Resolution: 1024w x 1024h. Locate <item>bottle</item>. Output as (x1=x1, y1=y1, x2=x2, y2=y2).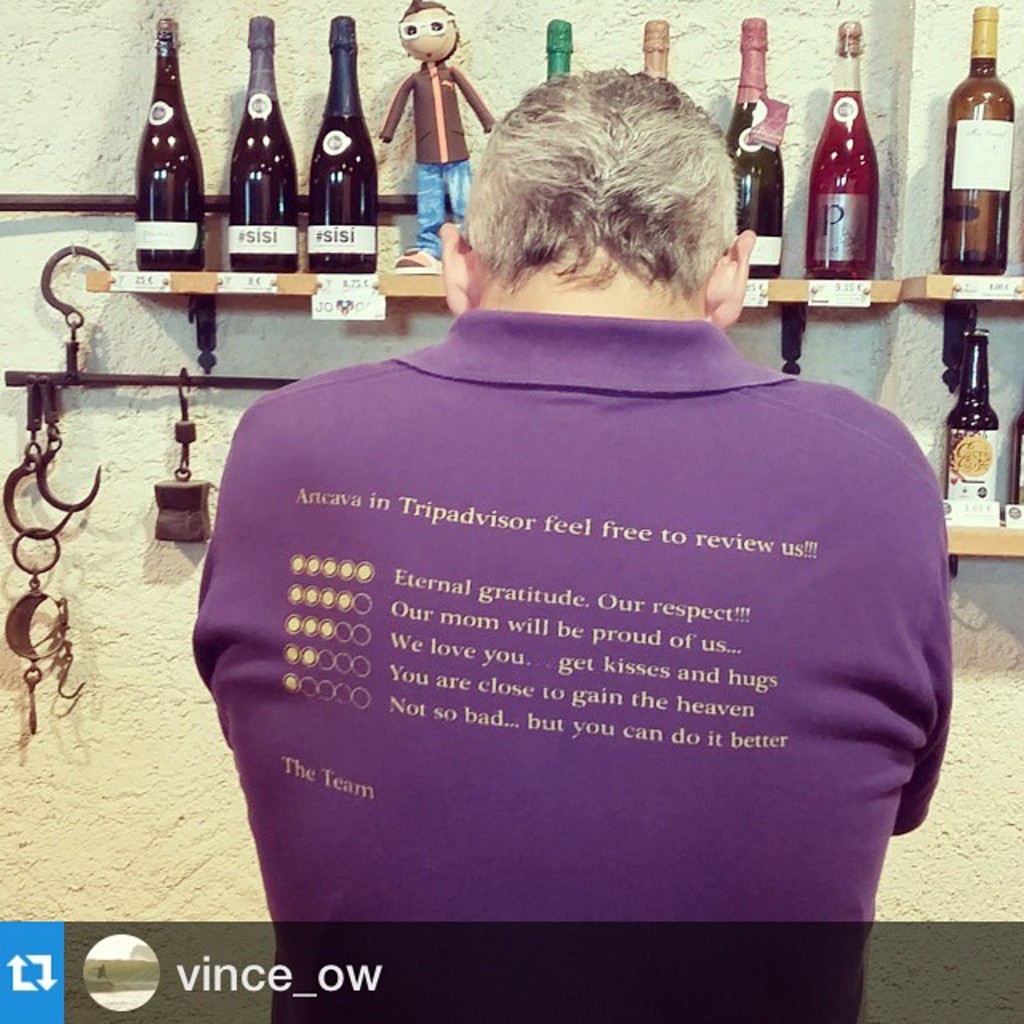
(x1=638, y1=10, x2=675, y2=80).
